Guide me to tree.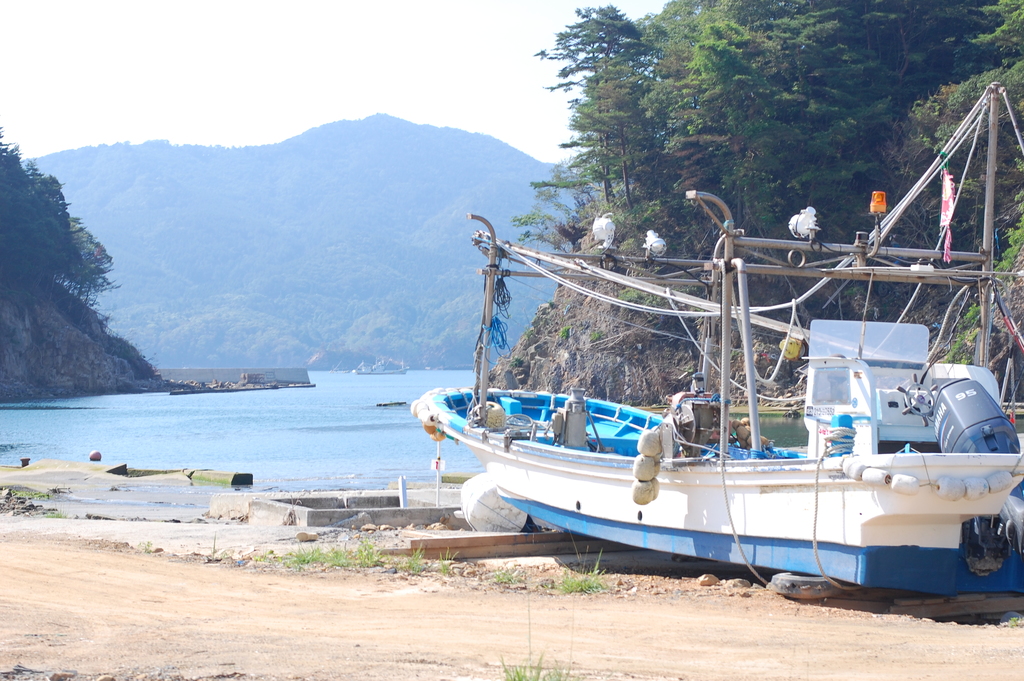
Guidance: rect(0, 127, 122, 313).
